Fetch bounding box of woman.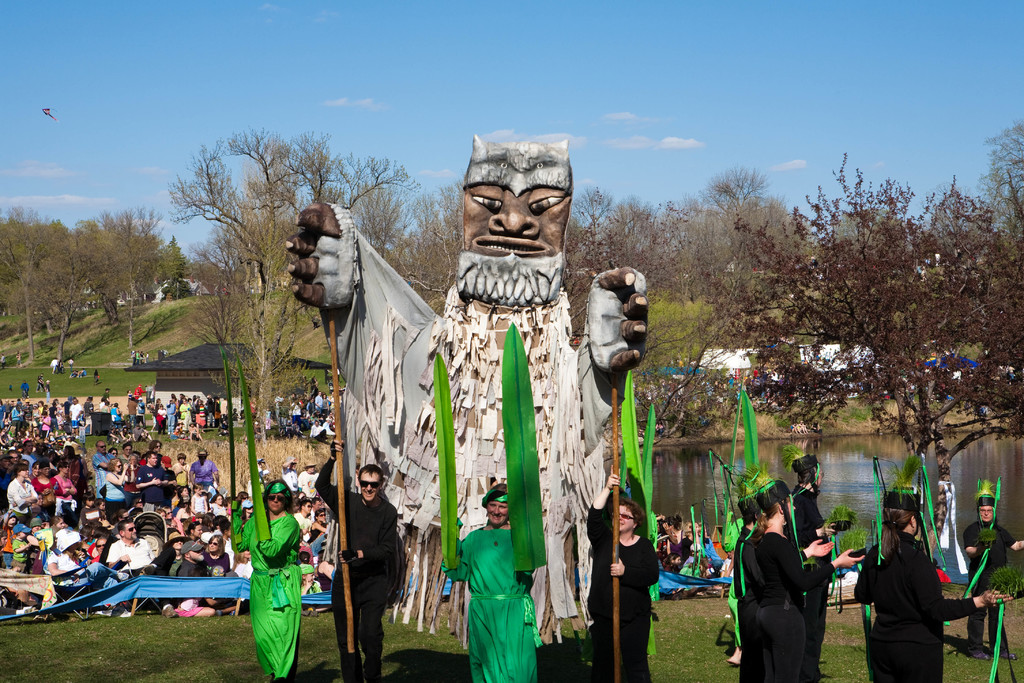
Bbox: (x1=236, y1=491, x2=253, y2=504).
